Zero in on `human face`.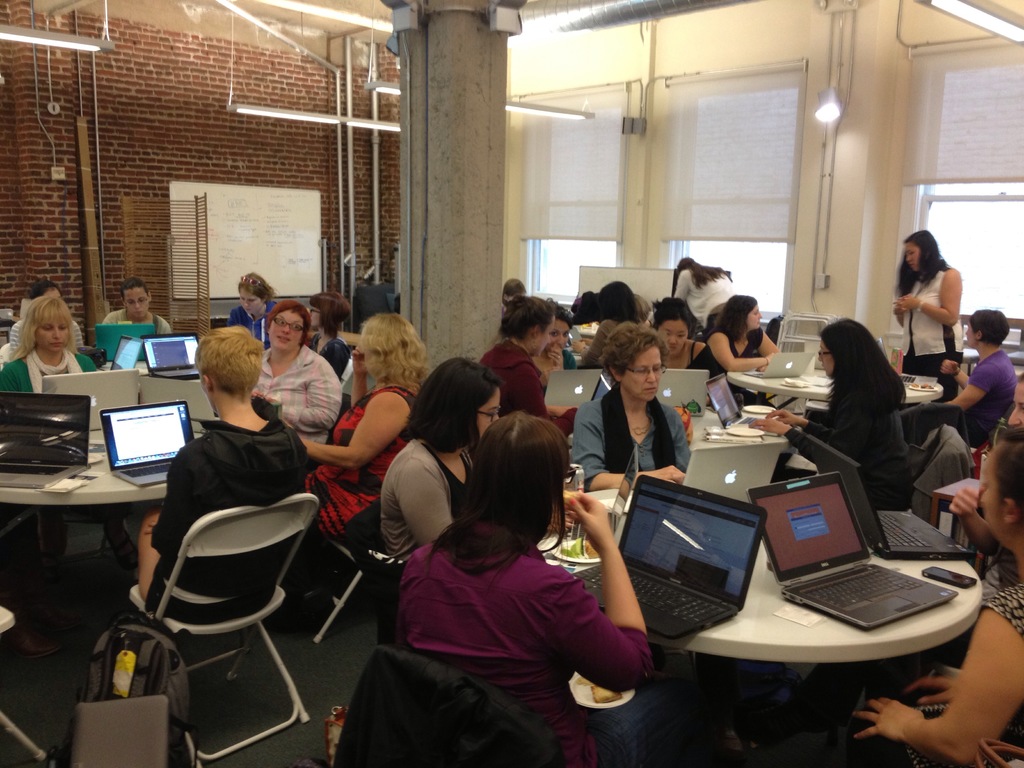
Zeroed in: <box>977,444,1000,536</box>.
